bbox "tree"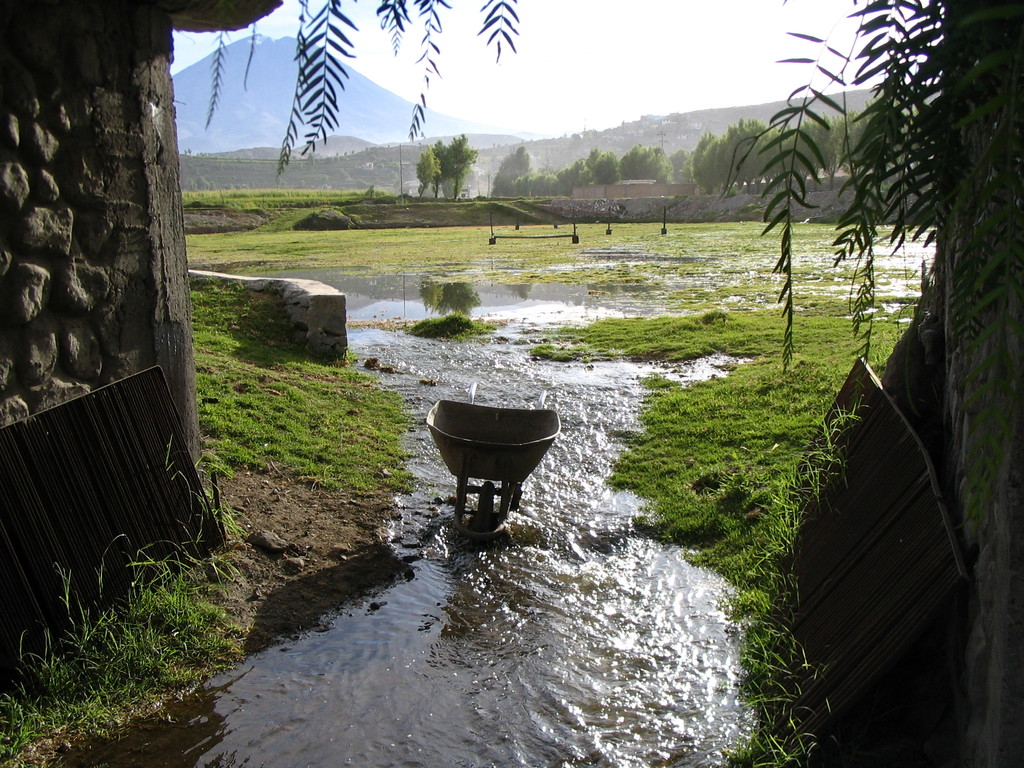
x1=269 y1=172 x2=289 y2=192
